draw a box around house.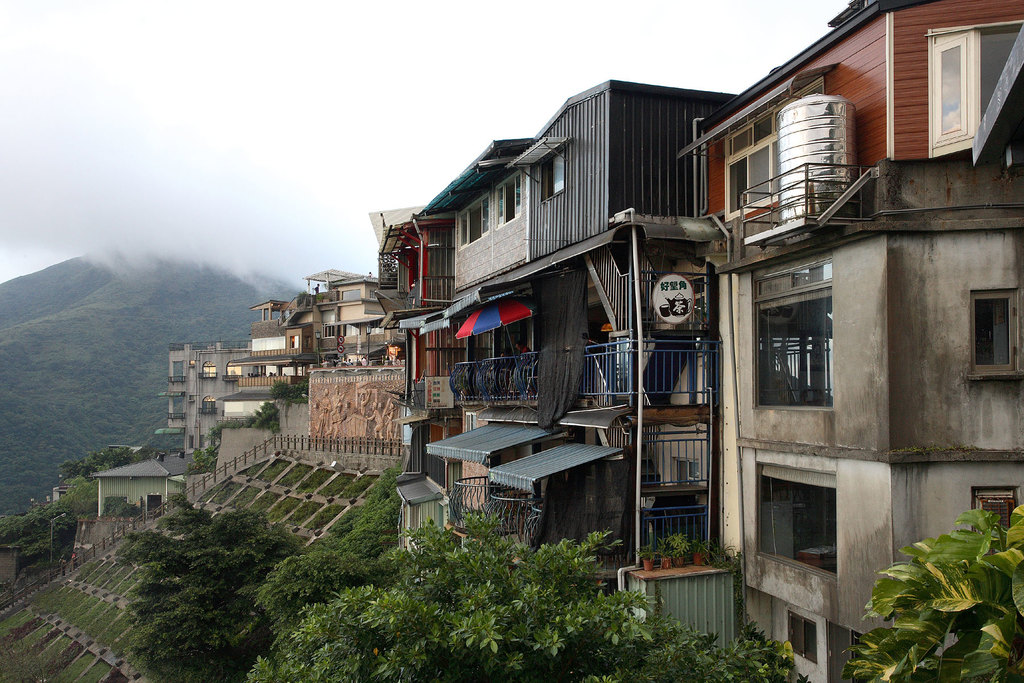
Rect(283, 266, 435, 446).
